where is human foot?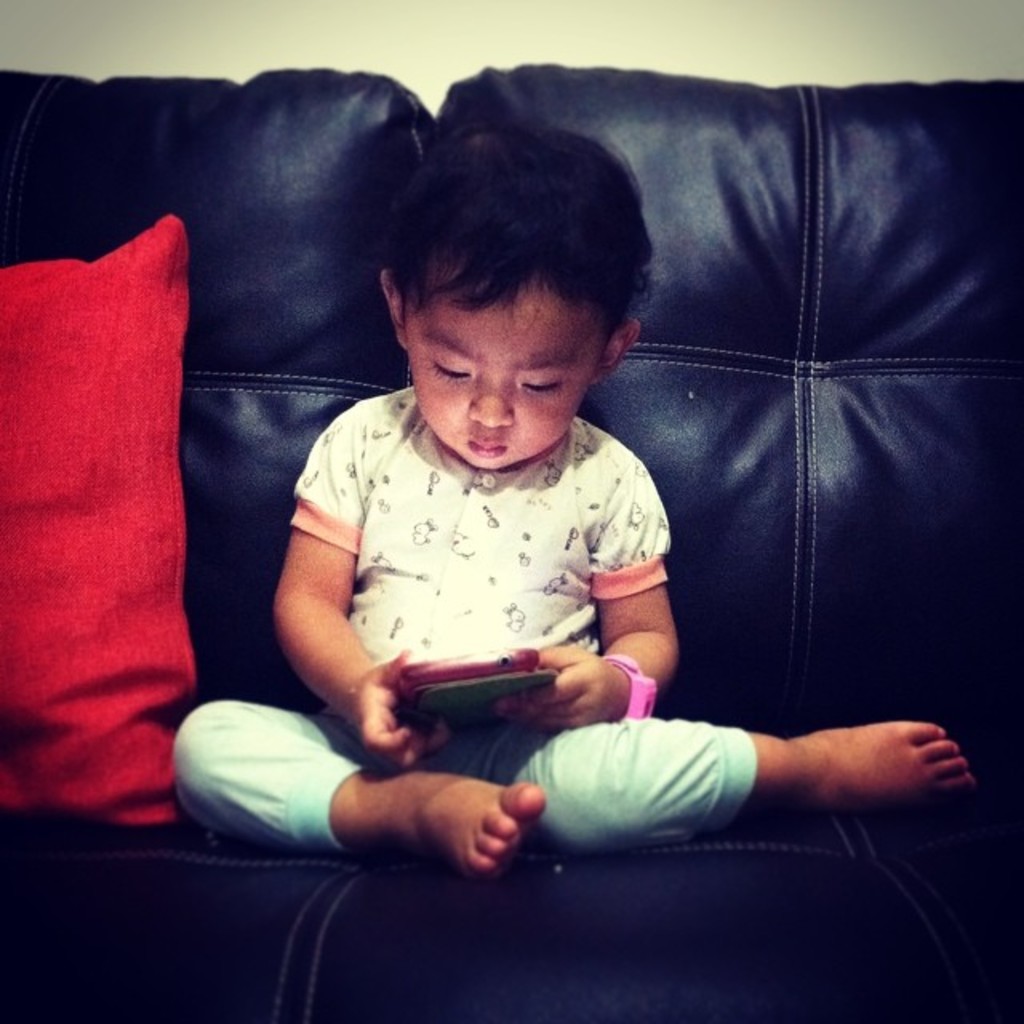
box=[374, 765, 549, 888].
